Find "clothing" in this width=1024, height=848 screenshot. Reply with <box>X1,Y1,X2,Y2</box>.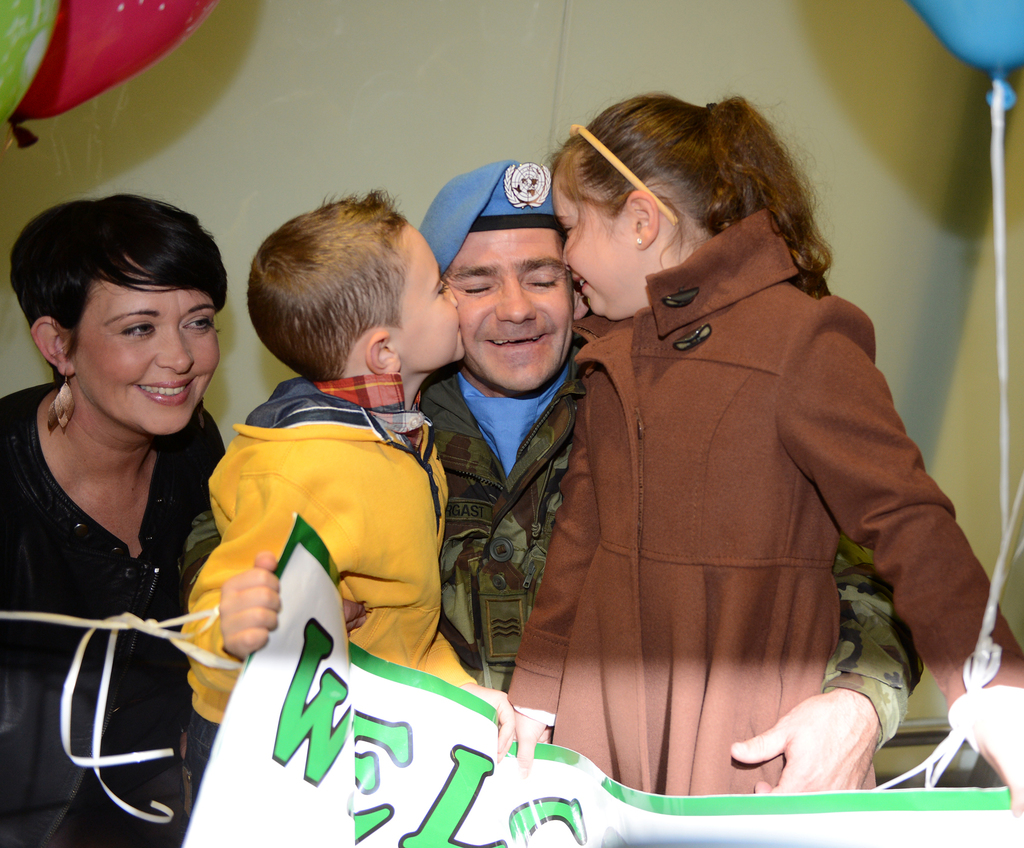
<box>183,377,473,806</box>.
